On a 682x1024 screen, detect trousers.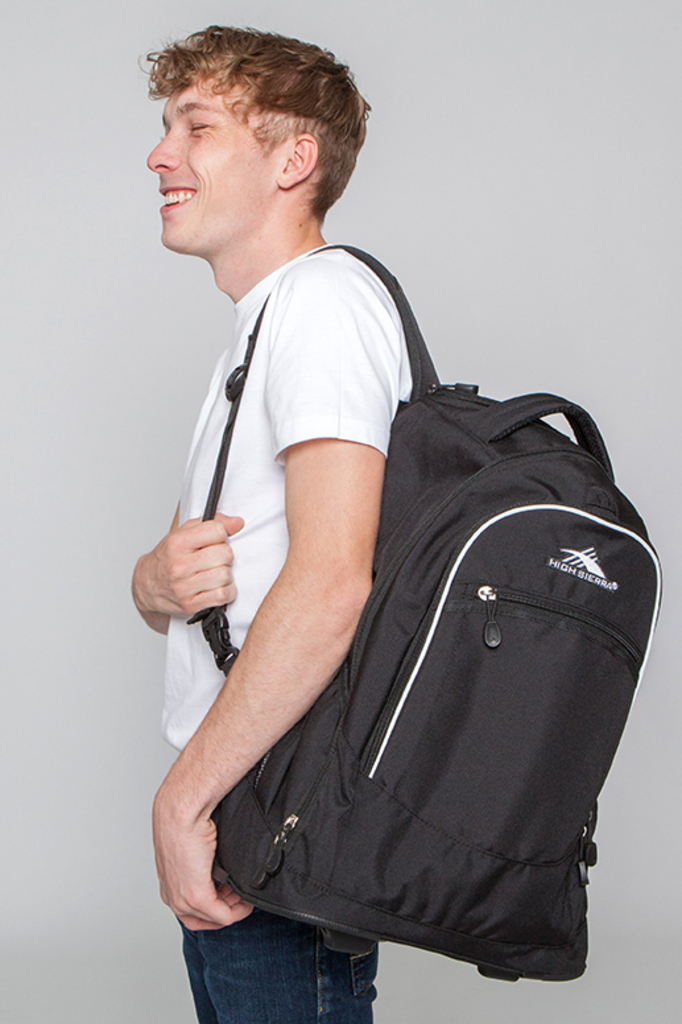
box=[189, 932, 377, 1023].
